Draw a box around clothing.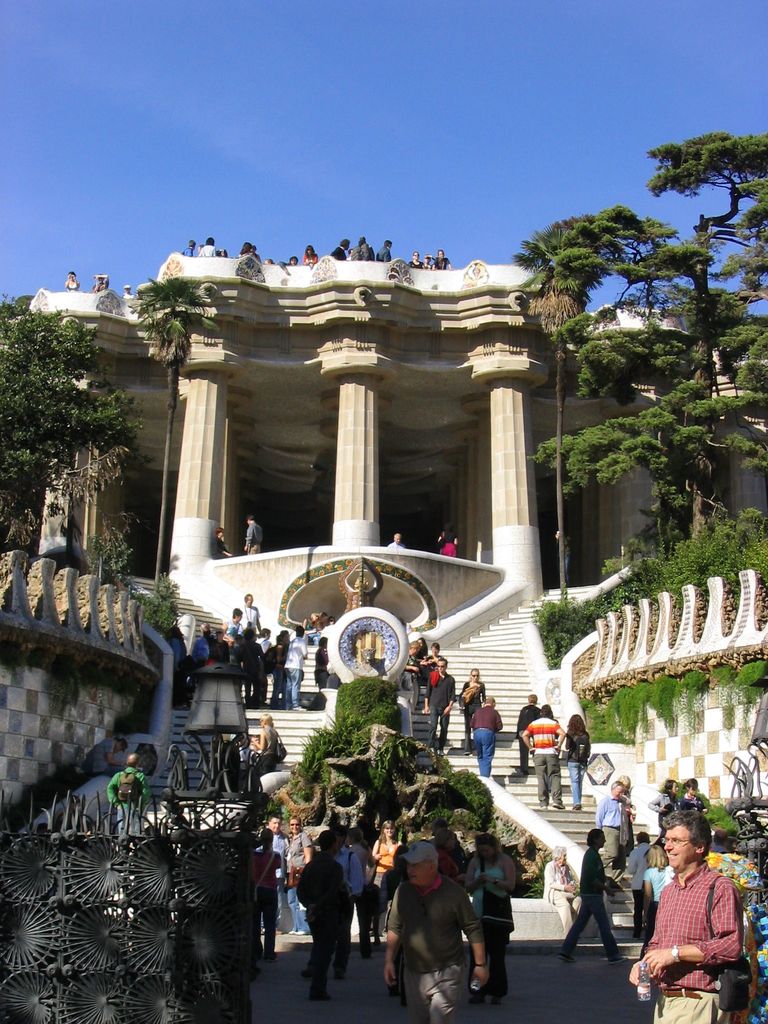
l=260, t=638, r=274, b=706.
